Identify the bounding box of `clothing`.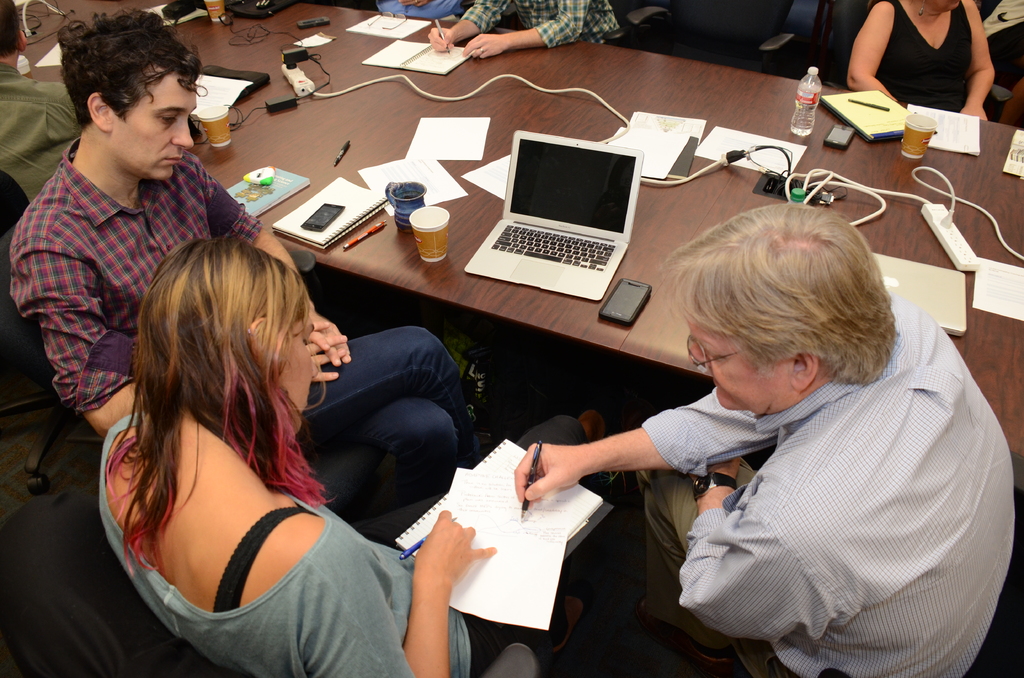
<region>615, 296, 1012, 677</region>.
